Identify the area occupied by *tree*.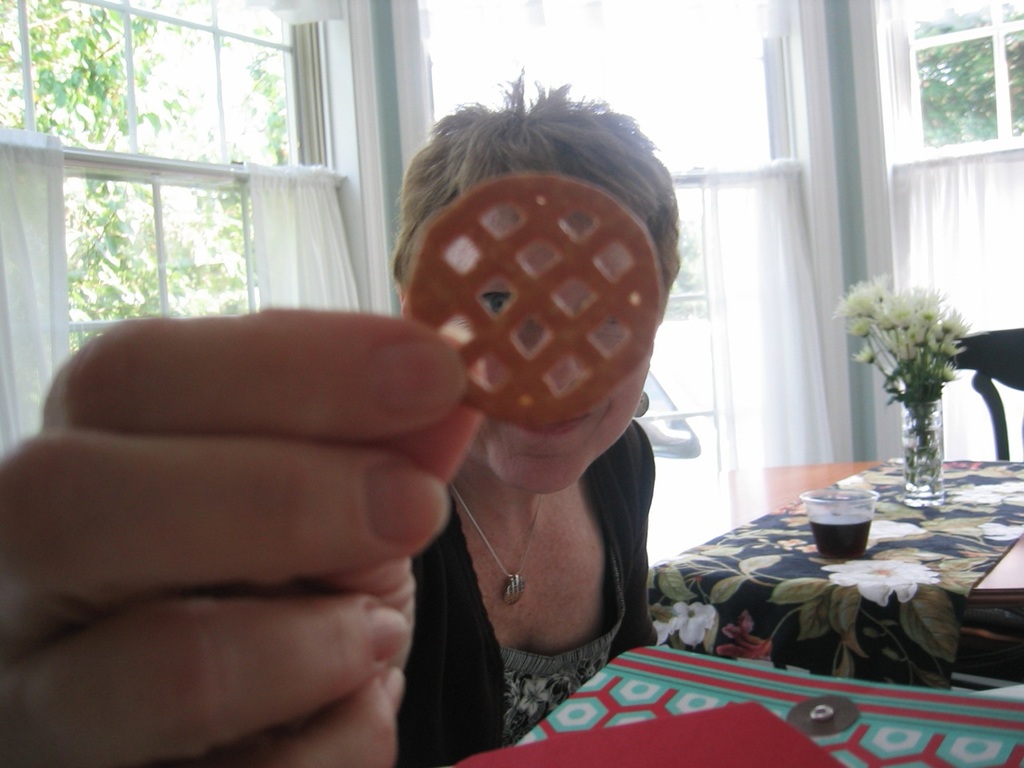
Area: <region>915, 0, 1023, 149</region>.
